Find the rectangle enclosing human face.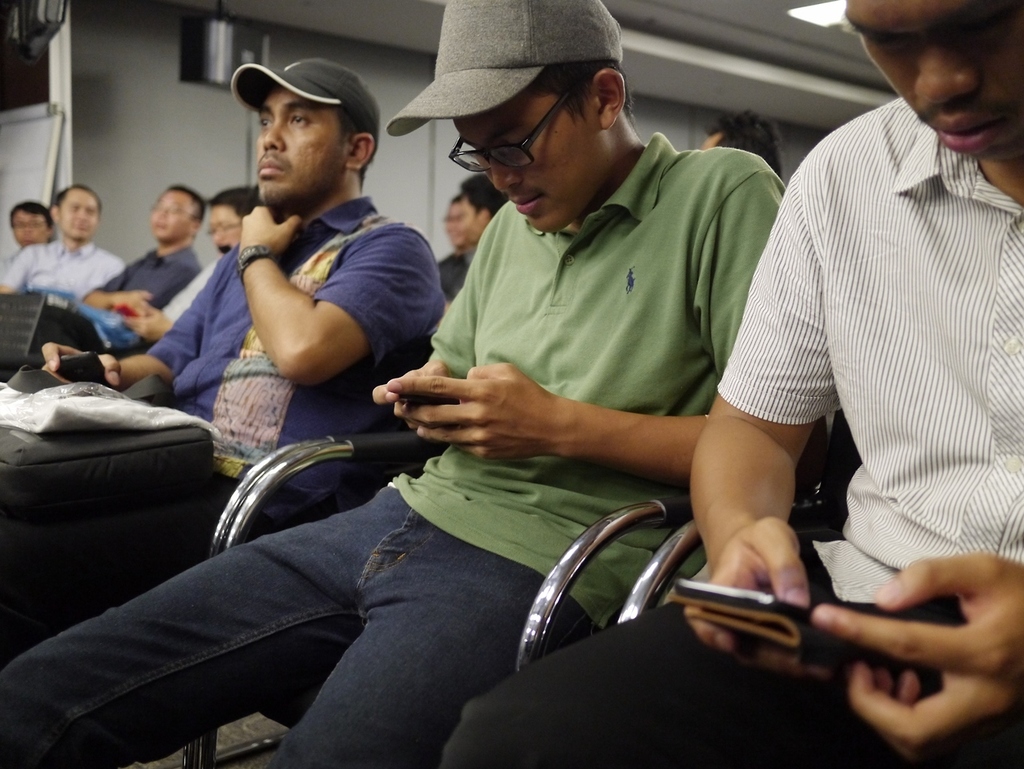
x1=60 y1=188 x2=95 y2=240.
